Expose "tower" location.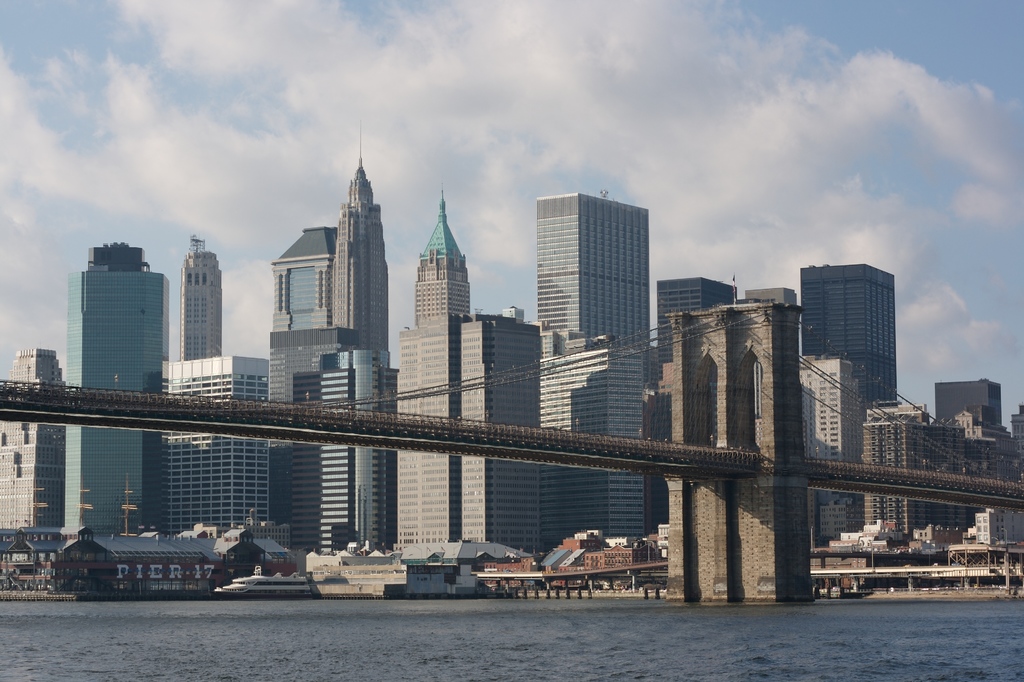
Exposed at (left=268, top=184, right=383, bottom=553).
